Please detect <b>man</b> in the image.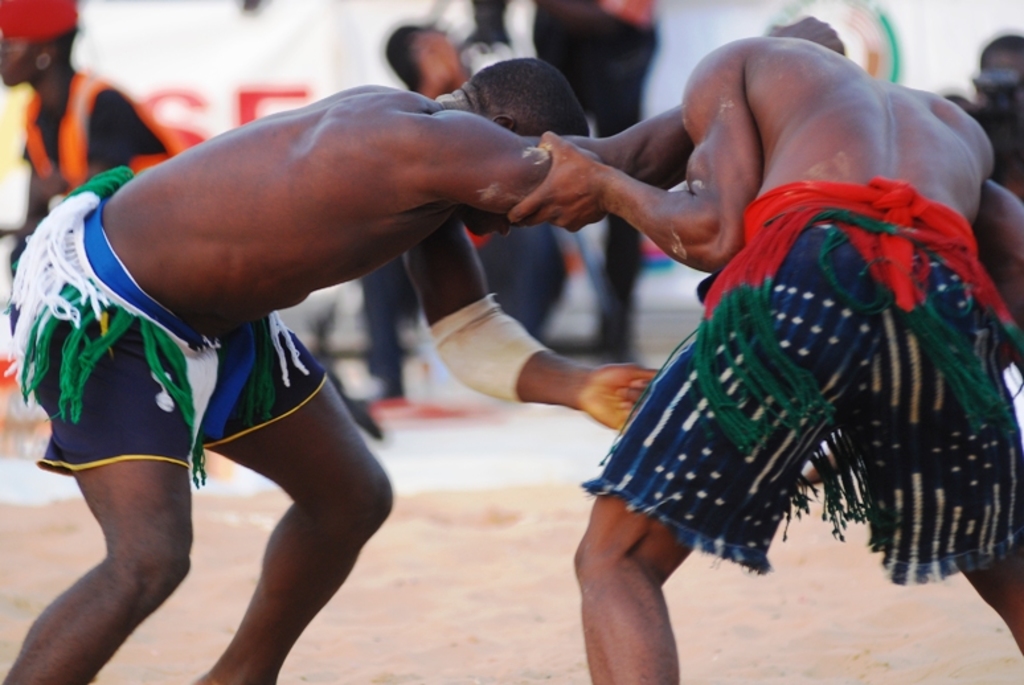
(left=503, top=30, right=1023, bottom=684).
